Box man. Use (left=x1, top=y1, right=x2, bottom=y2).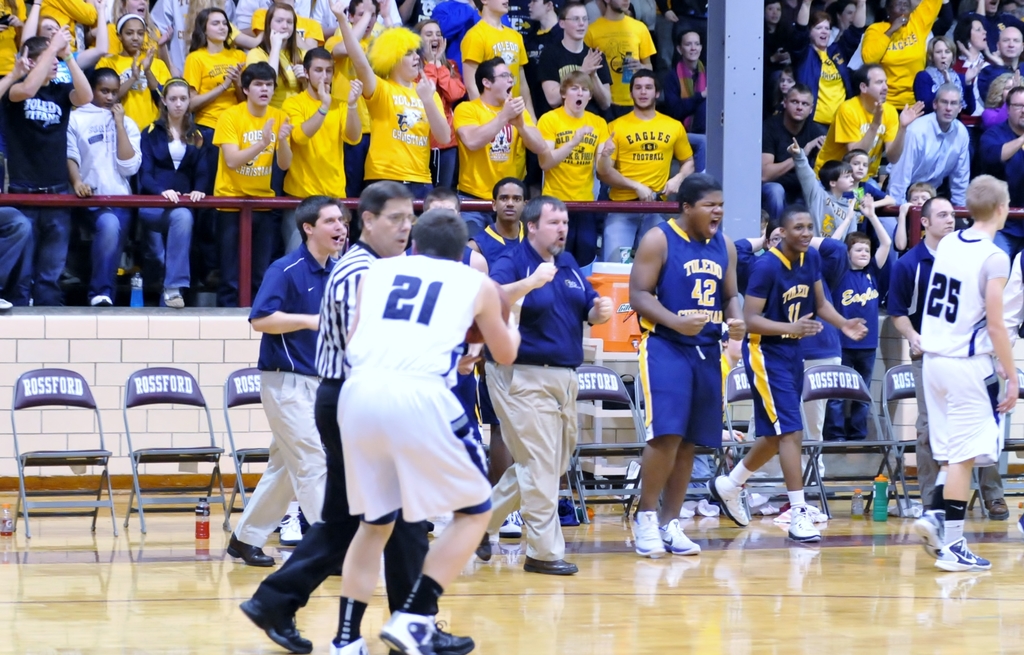
(left=984, top=80, right=1023, bottom=194).
